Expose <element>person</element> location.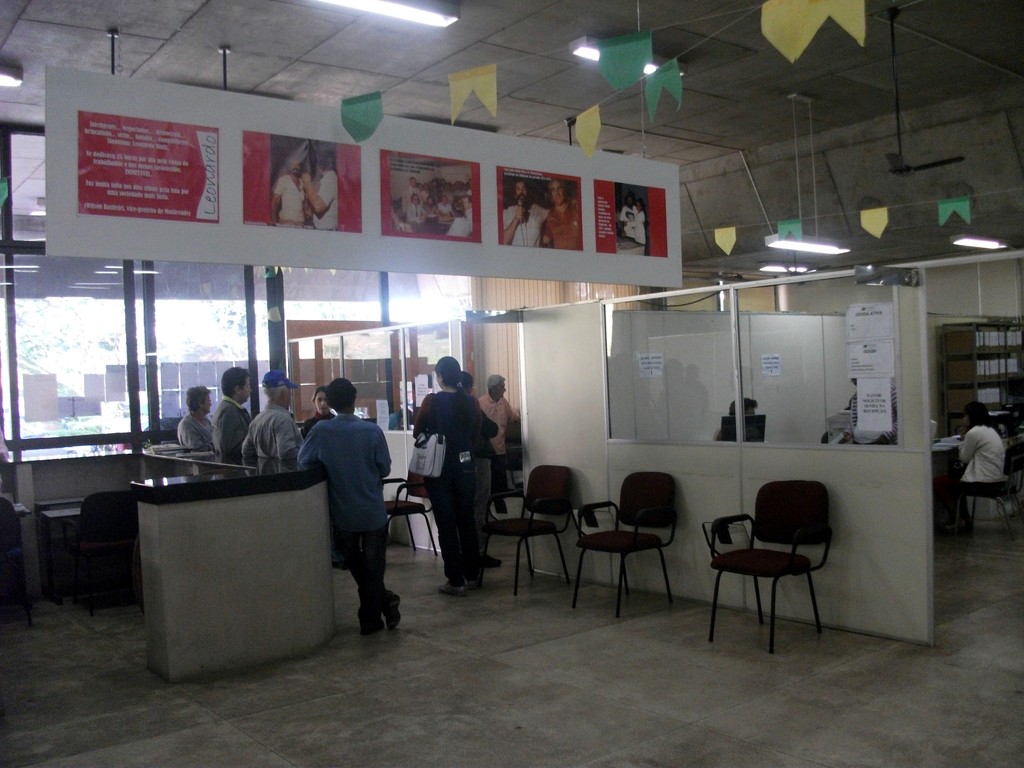
Exposed at crop(504, 179, 581, 250).
